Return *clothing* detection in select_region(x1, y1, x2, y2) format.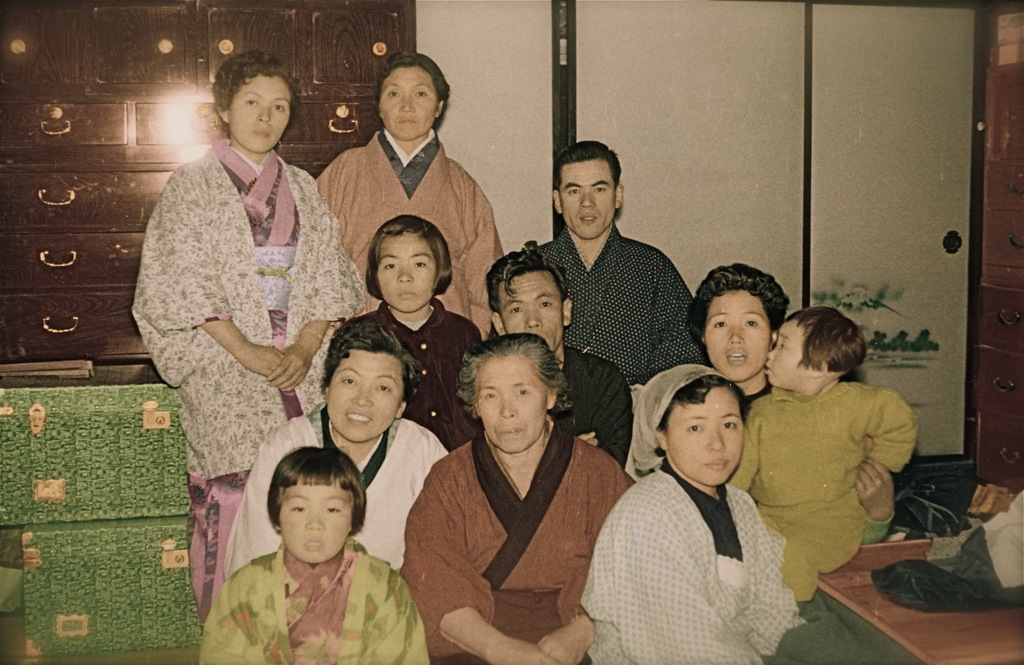
select_region(225, 400, 448, 575).
